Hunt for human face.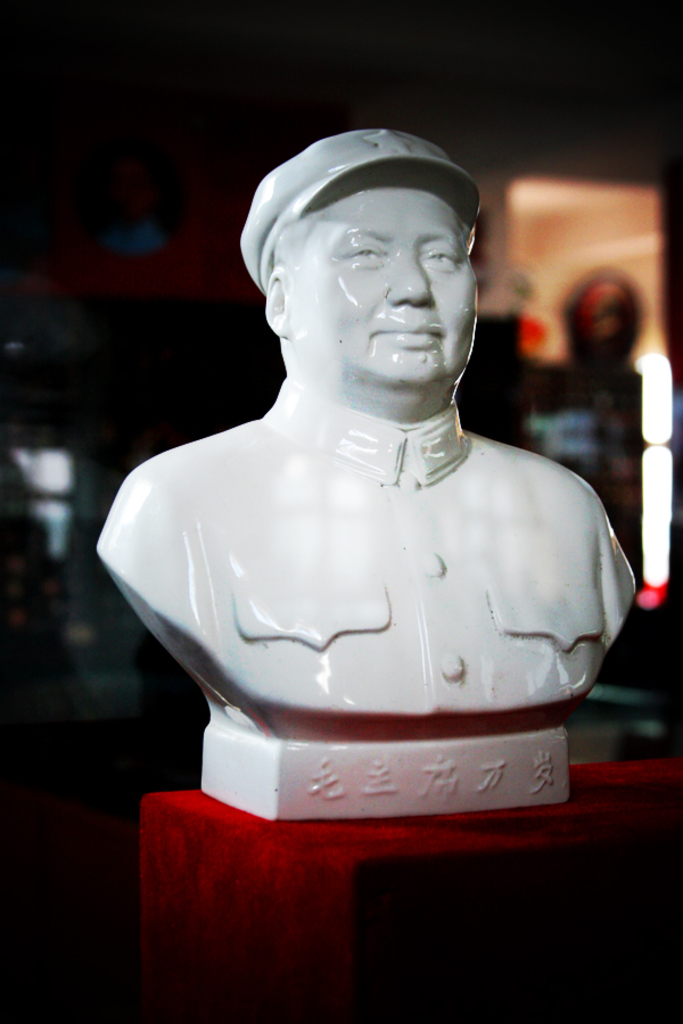
Hunted down at x1=279, y1=170, x2=482, y2=387.
